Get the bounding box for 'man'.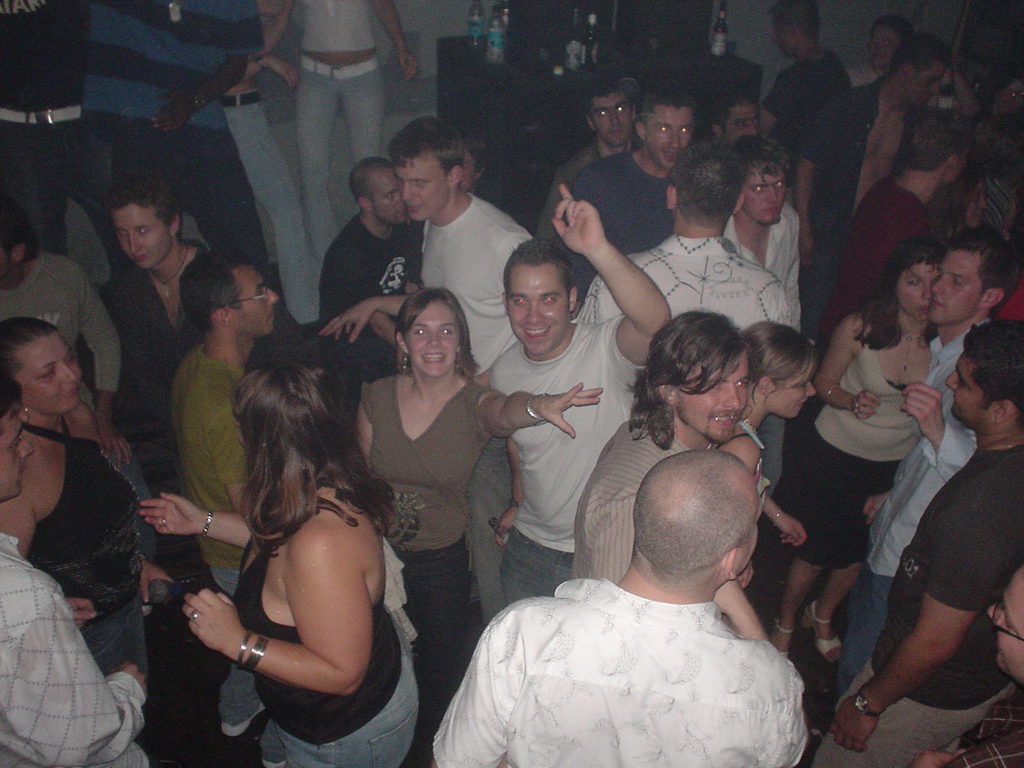
<region>0, 0, 117, 274</region>.
